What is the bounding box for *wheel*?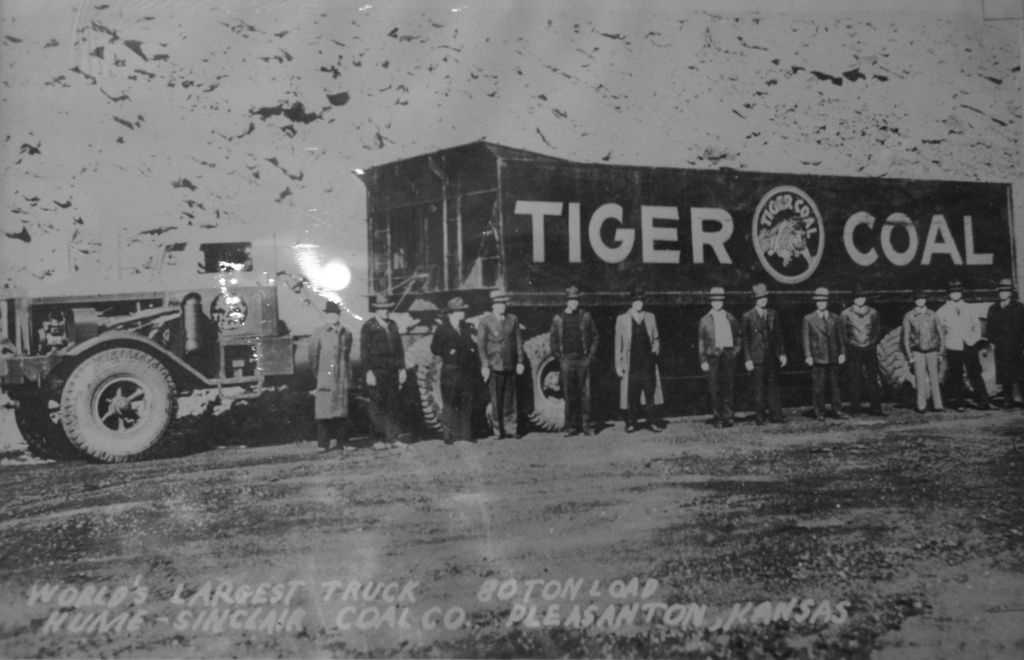
877 318 951 403.
